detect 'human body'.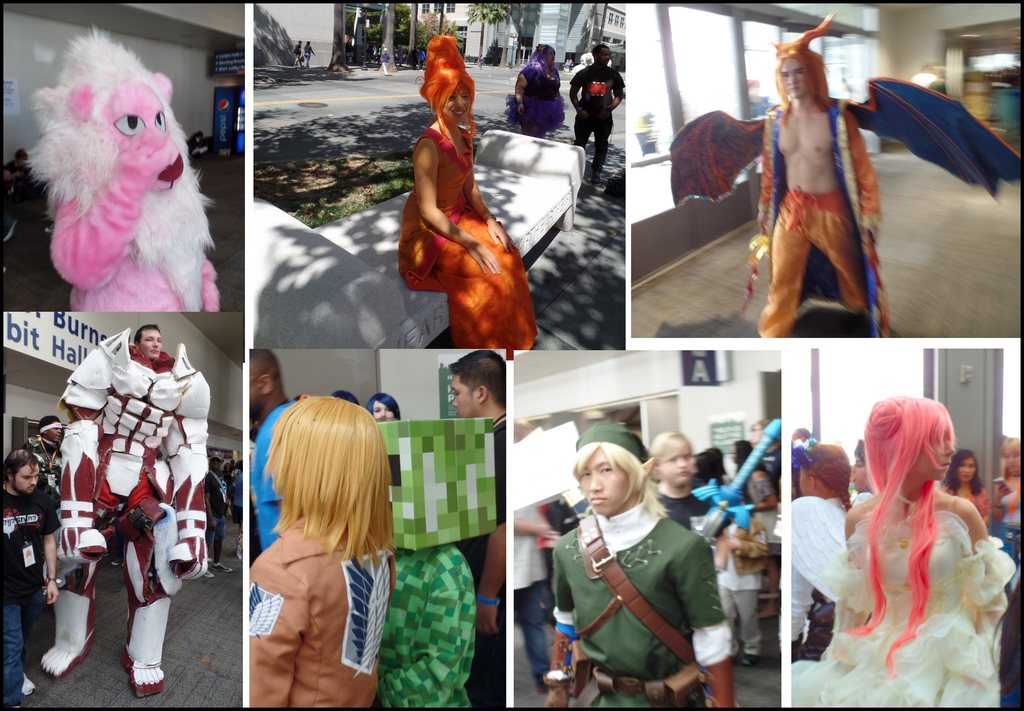
Detected at bbox(225, 457, 245, 554).
